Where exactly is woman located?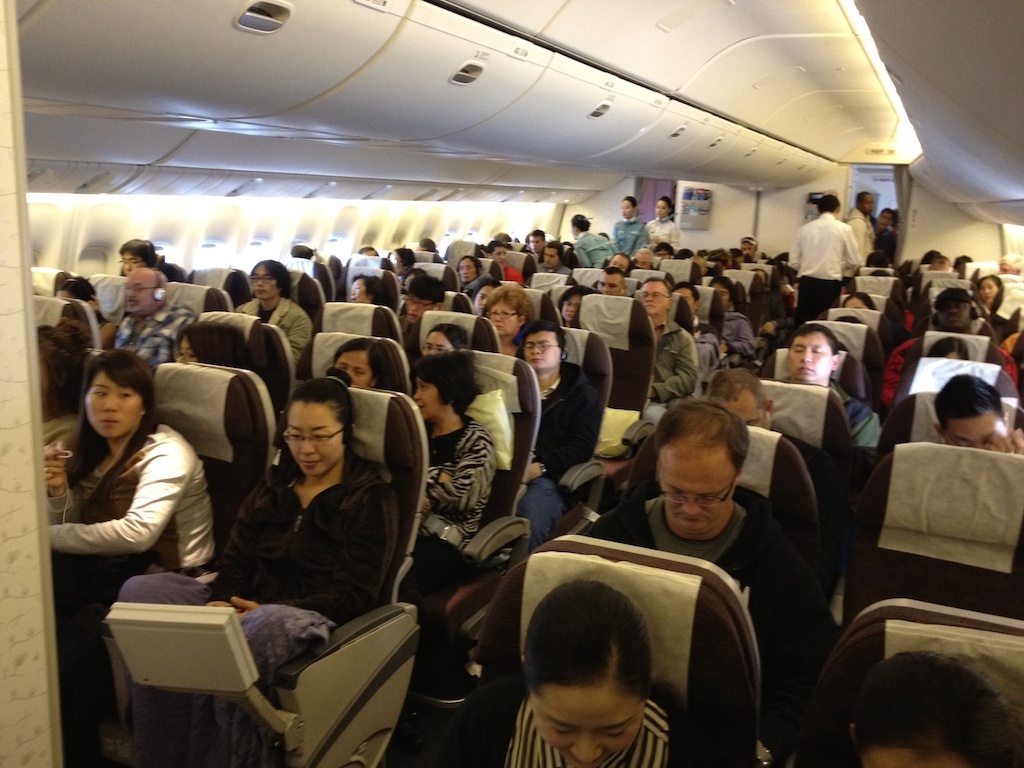
Its bounding box is 32,343,206,620.
